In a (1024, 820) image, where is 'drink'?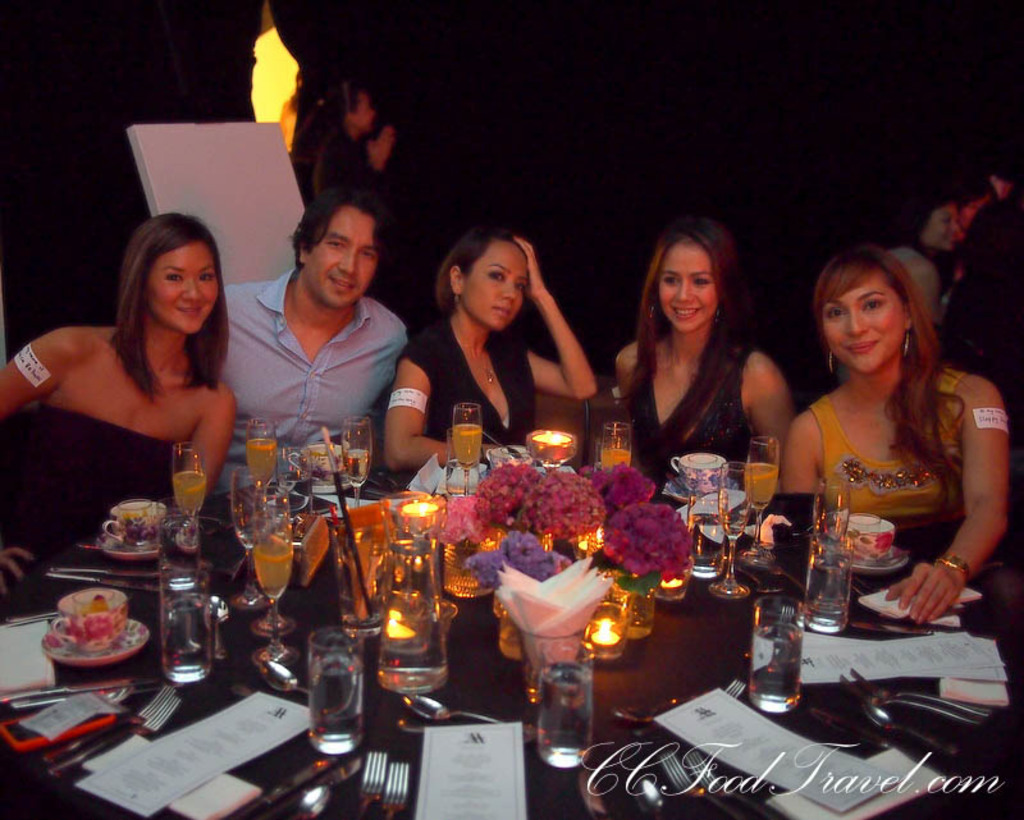
<bbox>756, 620, 803, 709</bbox>.
